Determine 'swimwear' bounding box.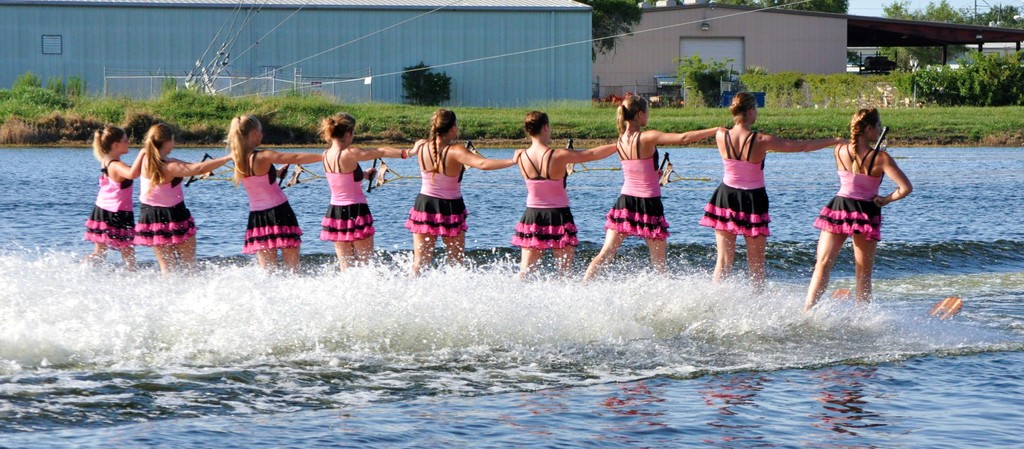
Determined: 804:139:890:236.
